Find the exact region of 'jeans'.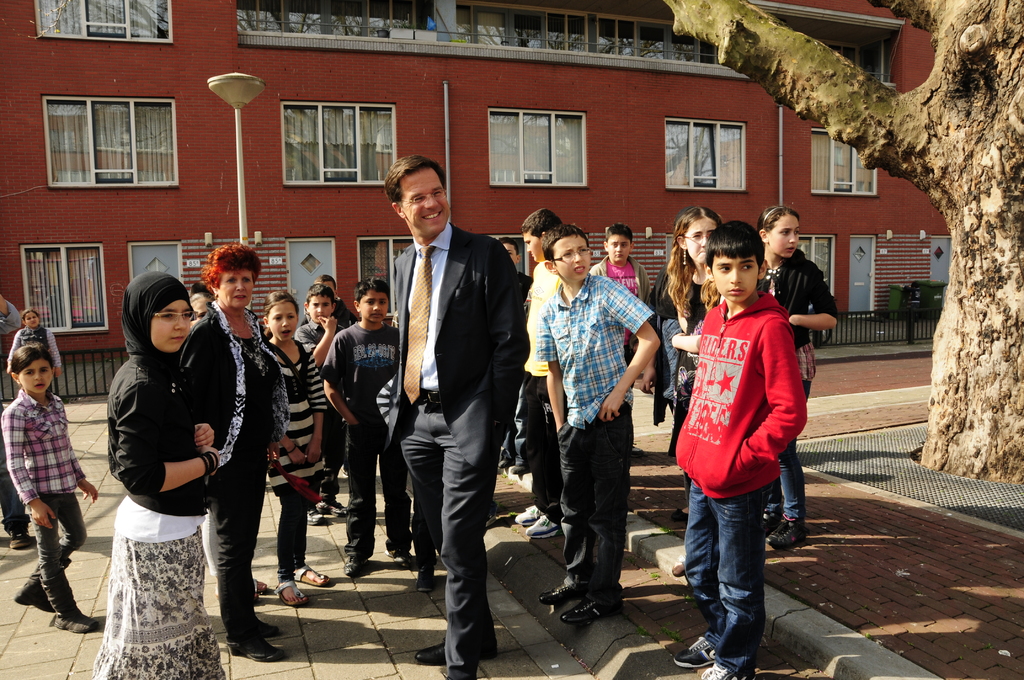
Exact region: 688/489/787/668.
